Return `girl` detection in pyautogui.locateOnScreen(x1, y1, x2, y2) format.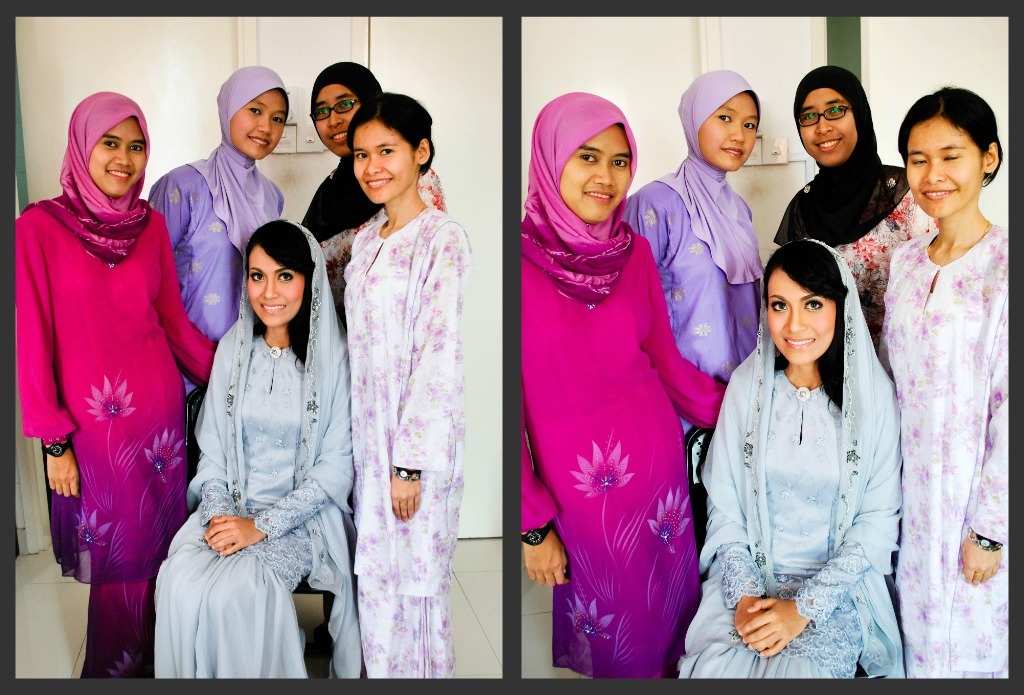
pyautogui.locateOnScreen(679, 239, 905, 679).
